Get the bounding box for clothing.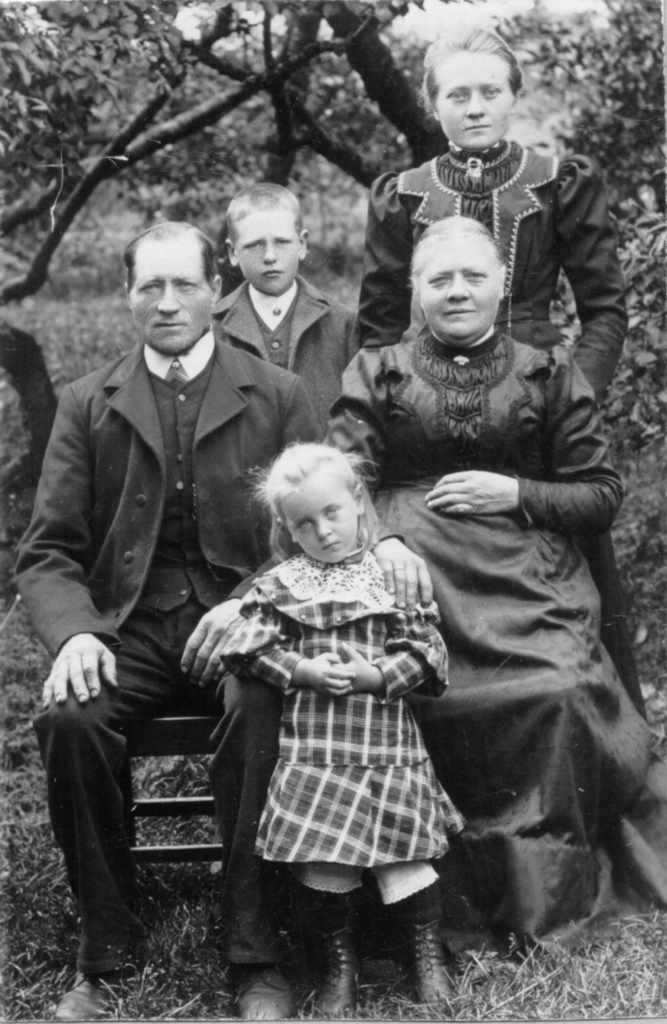
BBox(329, 328, 666, 959).
